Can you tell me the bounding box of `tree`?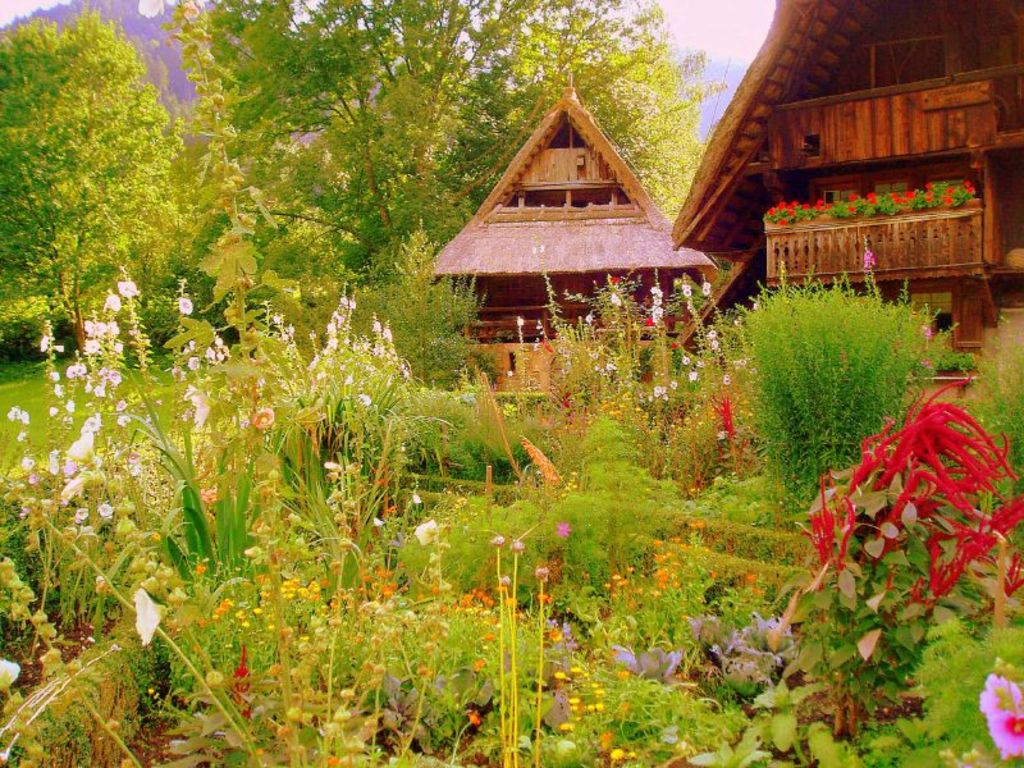
Rect(12, 4, 188, 330).
